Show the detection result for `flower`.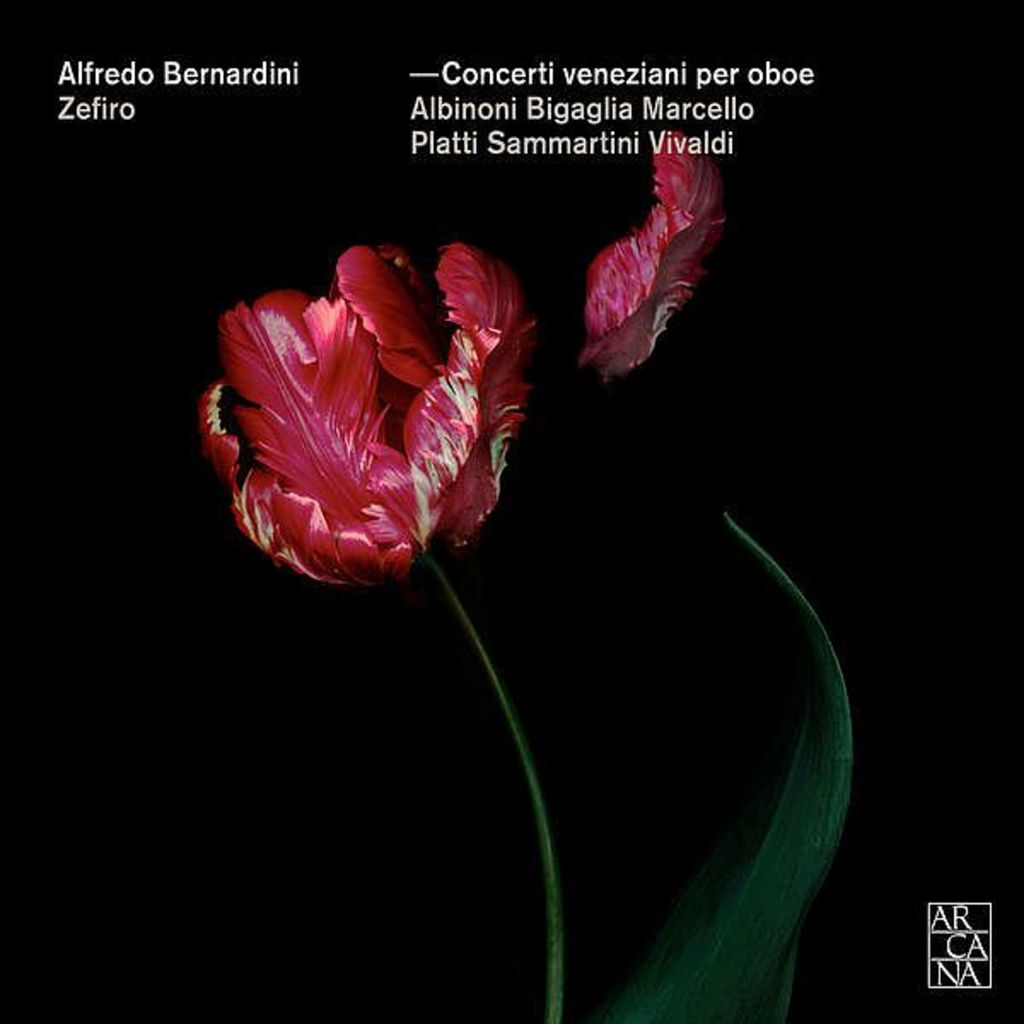
bbox(565, 121, 730, 393).
